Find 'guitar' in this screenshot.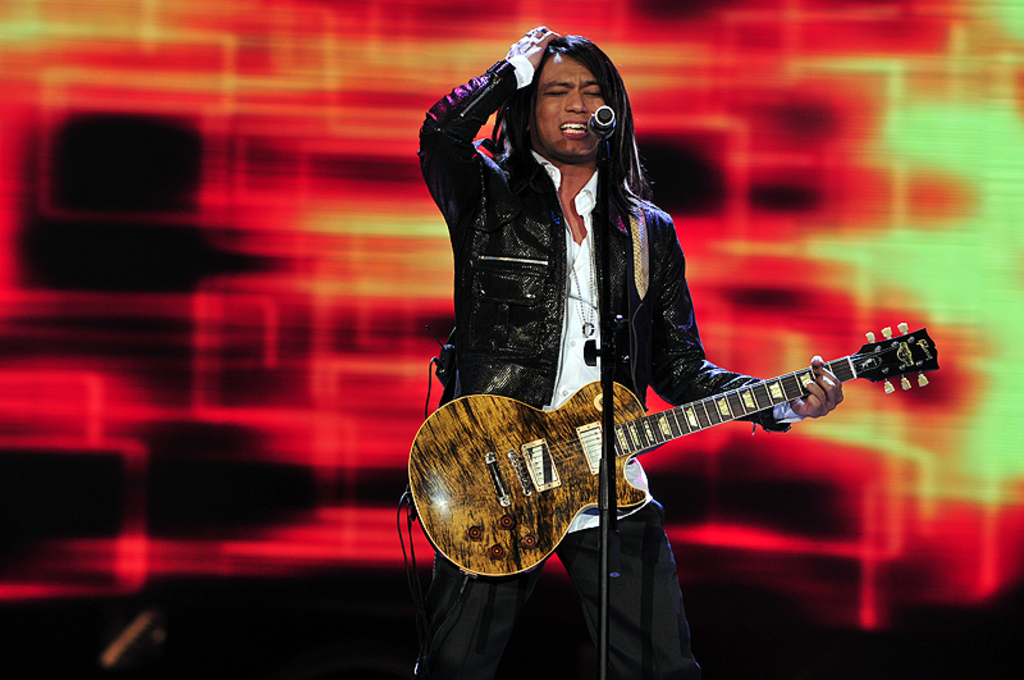
The bounding box for 'guitar' is {"left": 397, "top": 301, "right": 942, "bottom": 604}.
